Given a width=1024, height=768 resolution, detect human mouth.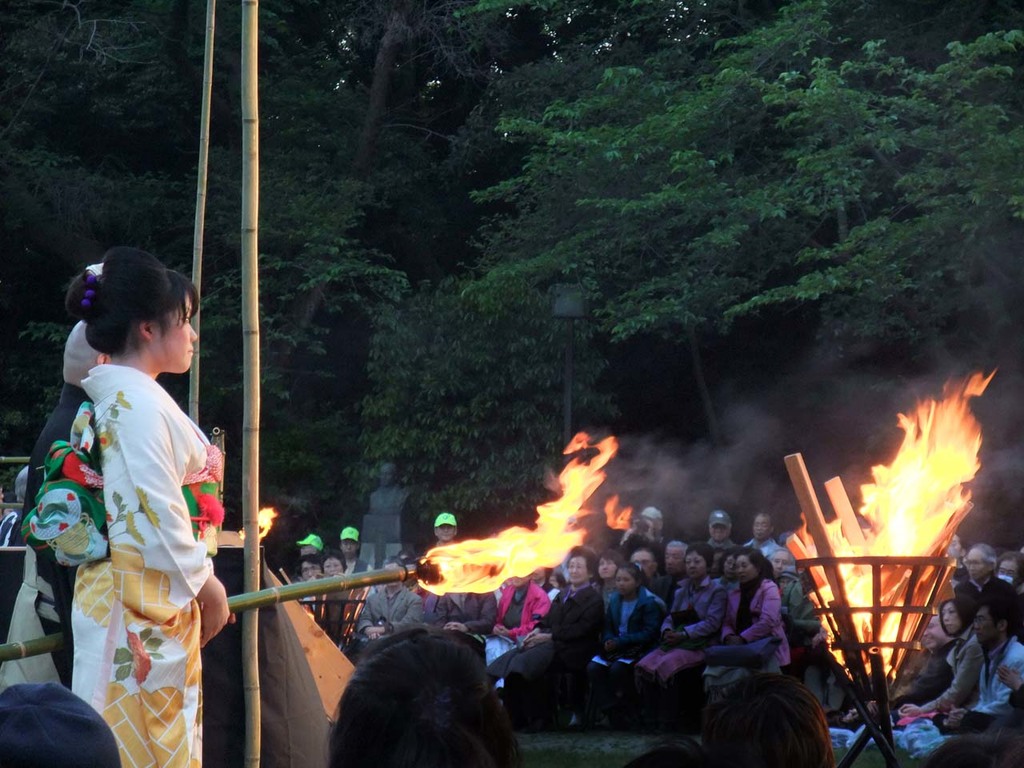
BBox(570, 578, 578, 584).
